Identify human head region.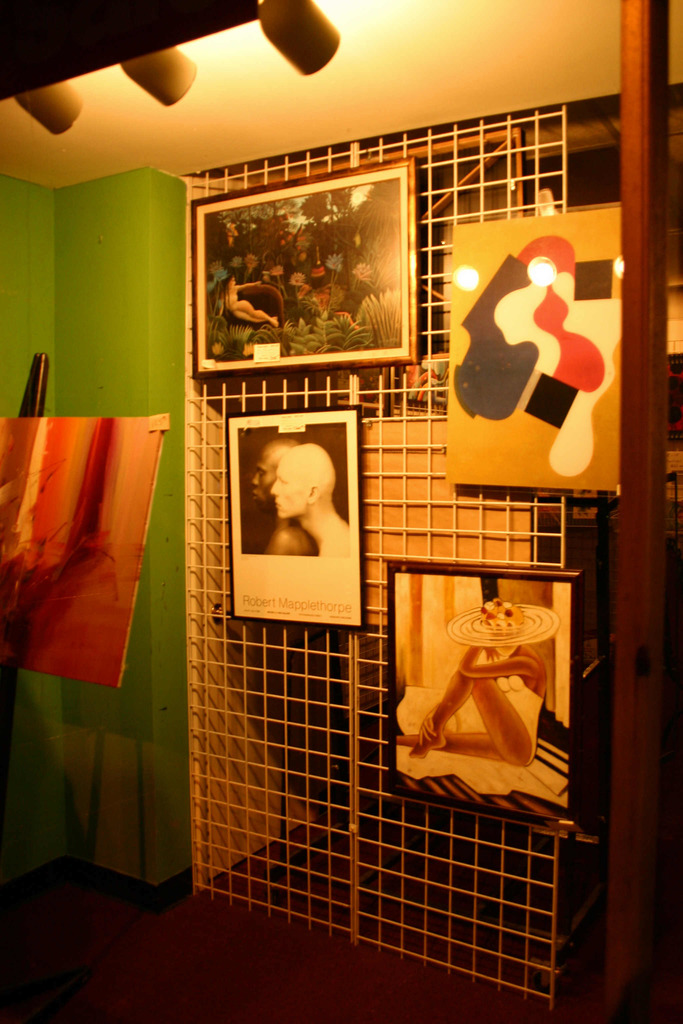
Region: box=[215, 275, 236, 289].
